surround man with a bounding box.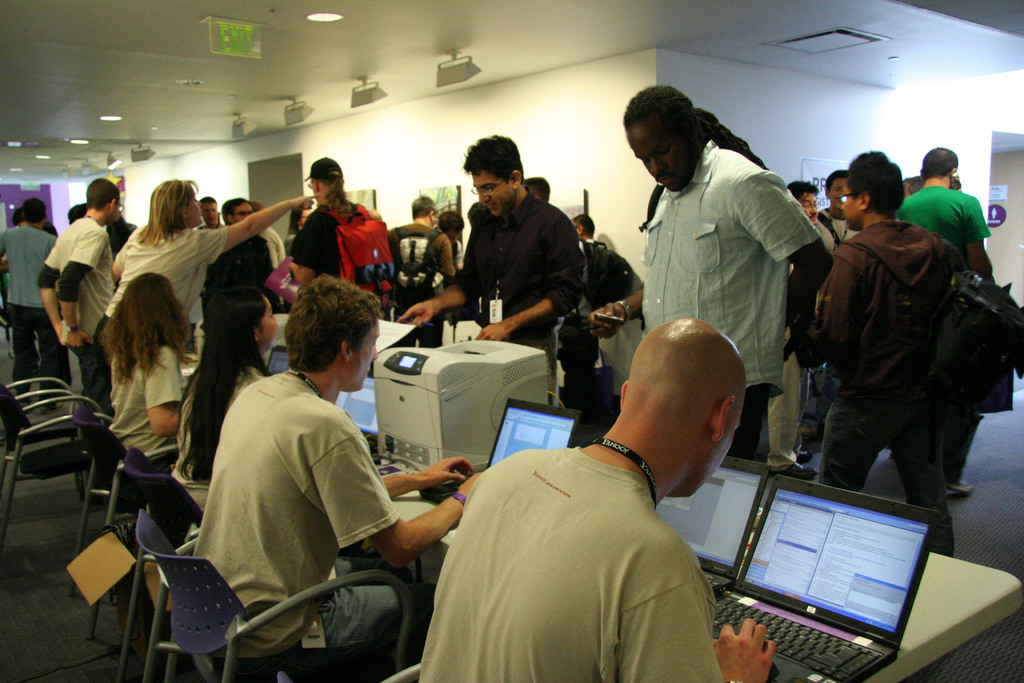
{"left": 399, "top": 320, "right": 766, "bottom": 682}.
